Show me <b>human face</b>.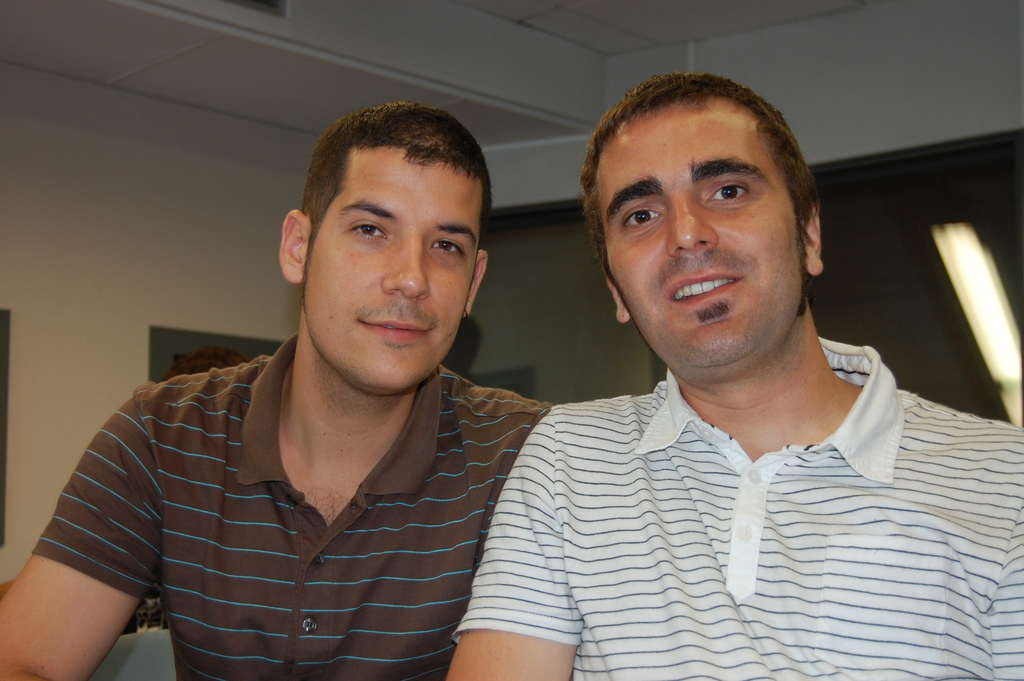
<b>human face</b> is here: [left=316, top=155, right=461, bottom=398].
